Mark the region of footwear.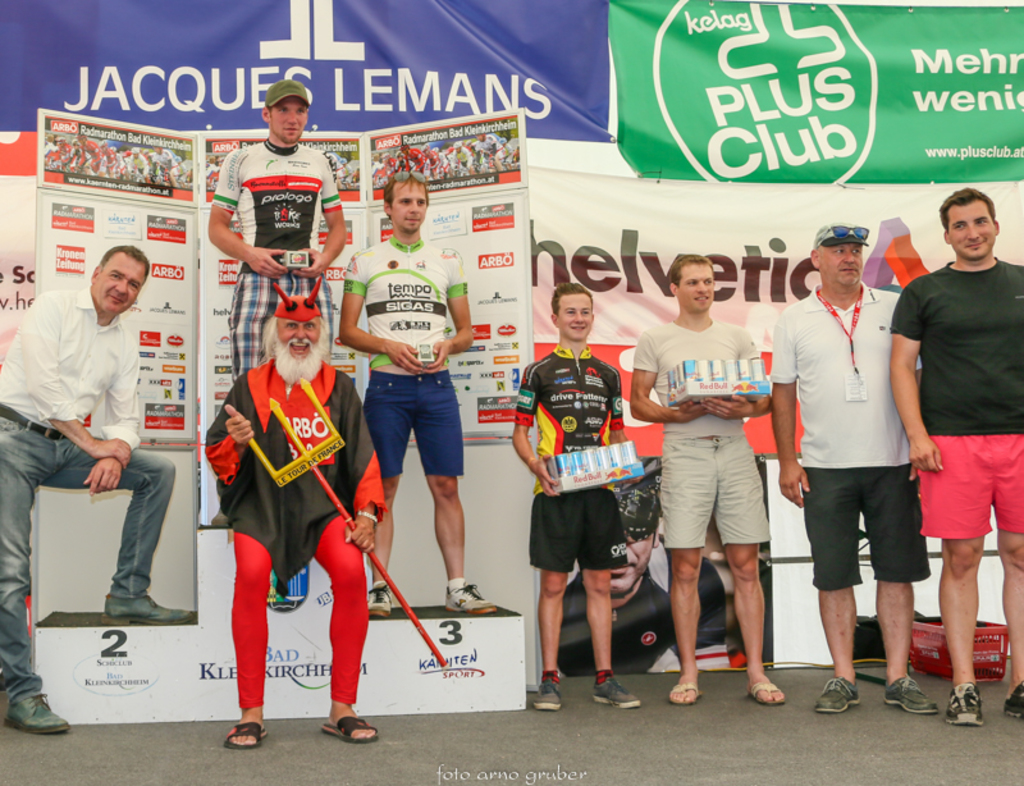
Region: bbox=[370, 582, 388, 617].
